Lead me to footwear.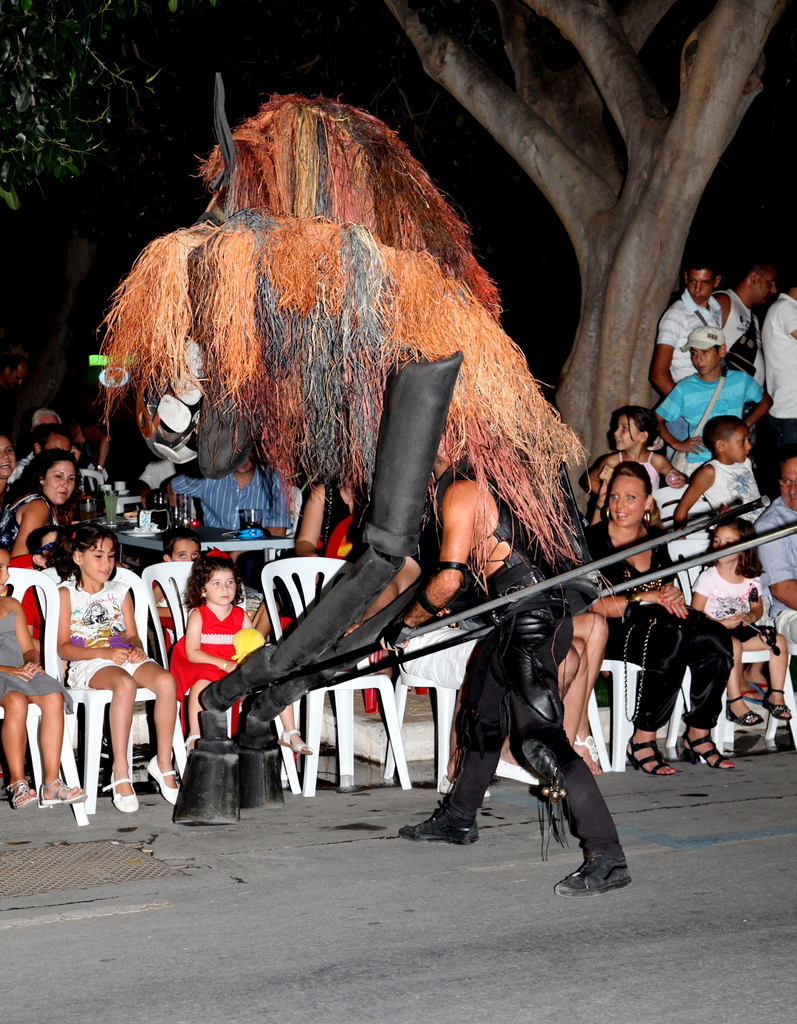
Lead to 719,689,760,733.
